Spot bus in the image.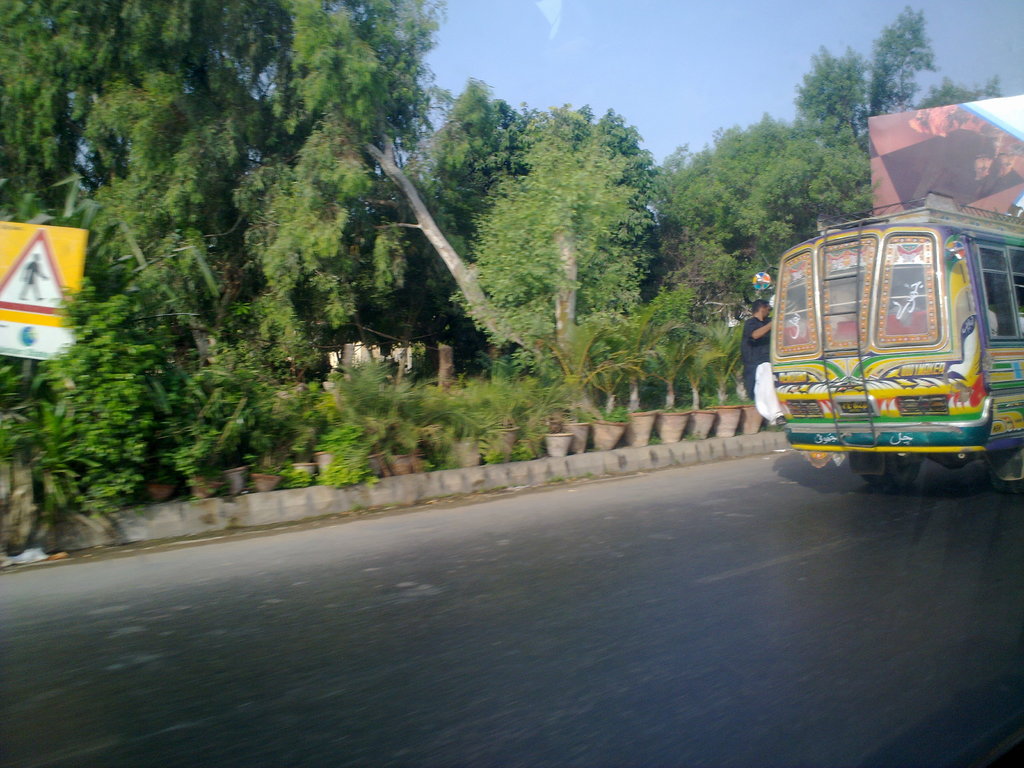
bus found at 768, 193, 1023, 484.
